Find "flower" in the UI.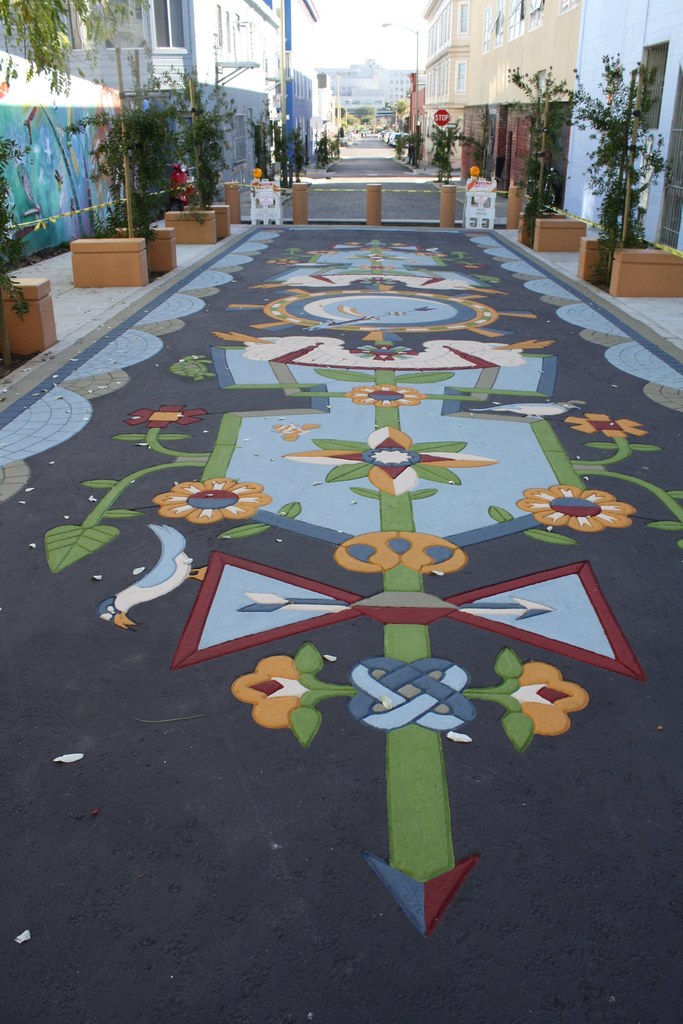
UI element at 267,256,302,269.
